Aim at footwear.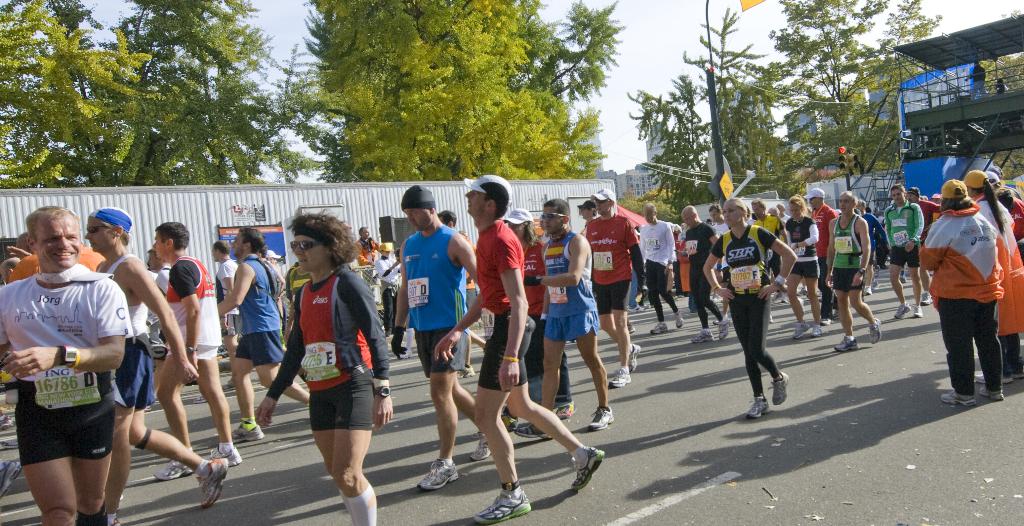
Aimed at <bbox>559, 399, 577, 418</bbox>.
